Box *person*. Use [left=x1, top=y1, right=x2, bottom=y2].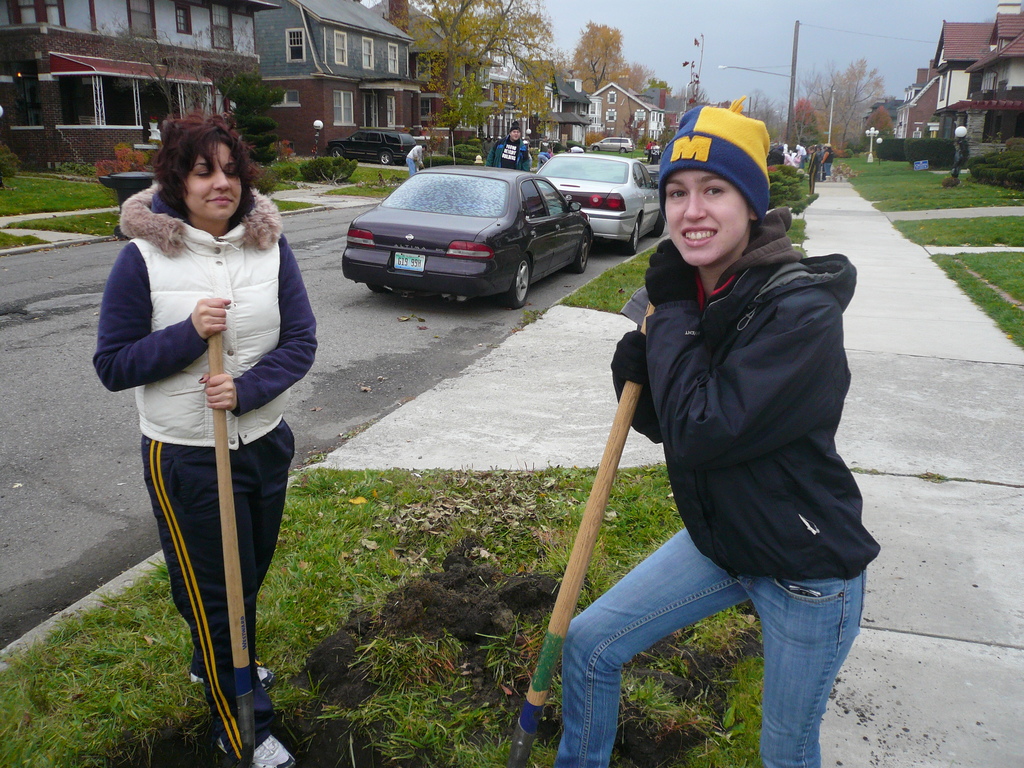
[left=406, top=143, right=424, bottom=173].
